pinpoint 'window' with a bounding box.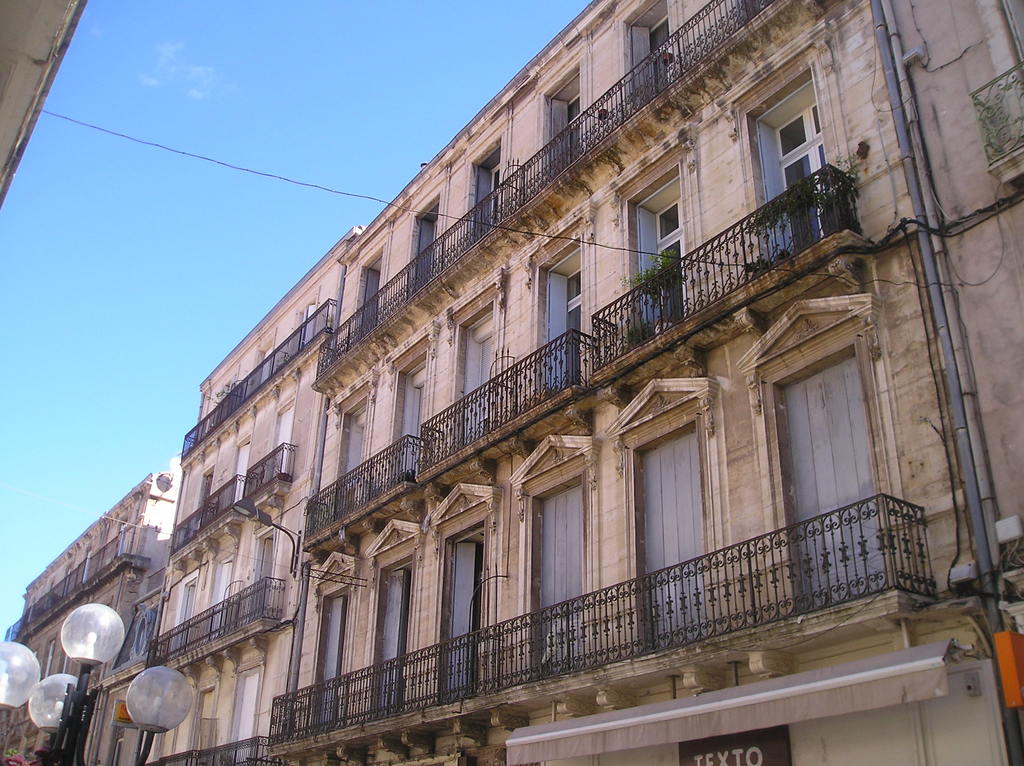
select_region(199, 464, 214, 526).
